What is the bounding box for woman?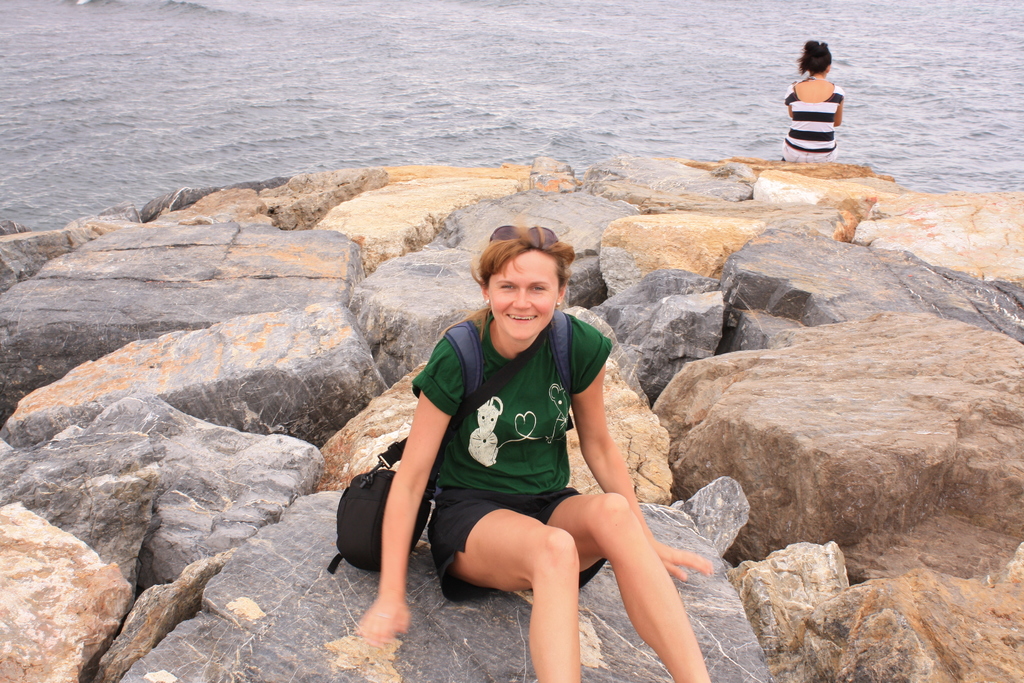
(404,213,696,669).
